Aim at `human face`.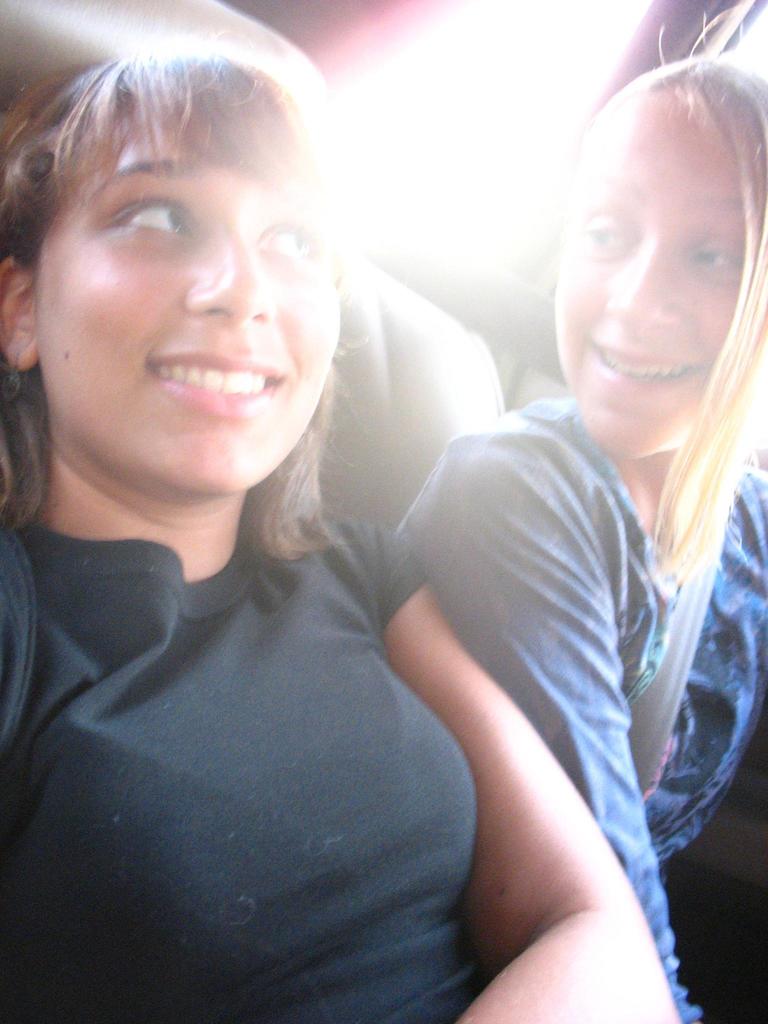
Aimed at 30 114 347 497.
